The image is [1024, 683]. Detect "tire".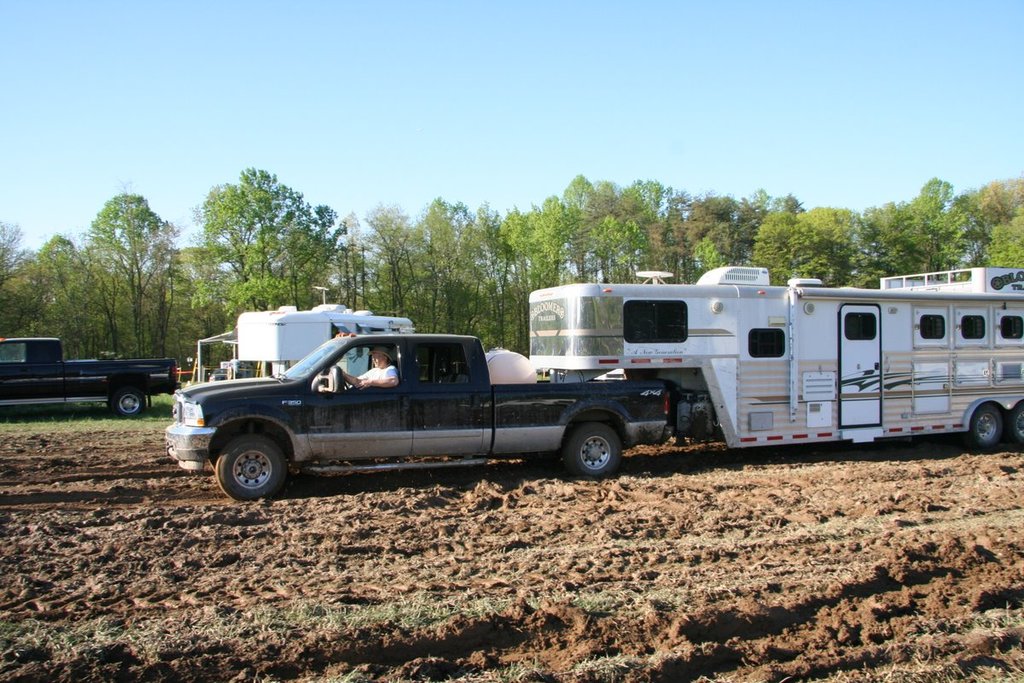
Detection: x1=113, y1=388, x2=147, y2=417.
